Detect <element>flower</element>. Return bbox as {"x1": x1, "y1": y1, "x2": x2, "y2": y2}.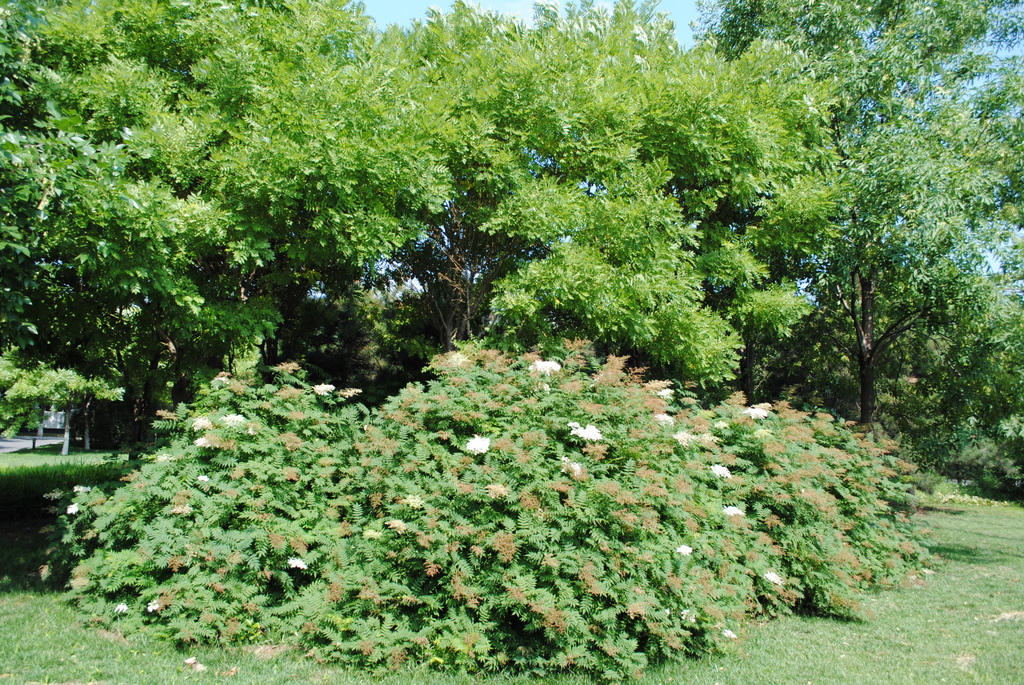
{"x1": 740, "y1": 405, "x2": 769, "y2": 427}.
